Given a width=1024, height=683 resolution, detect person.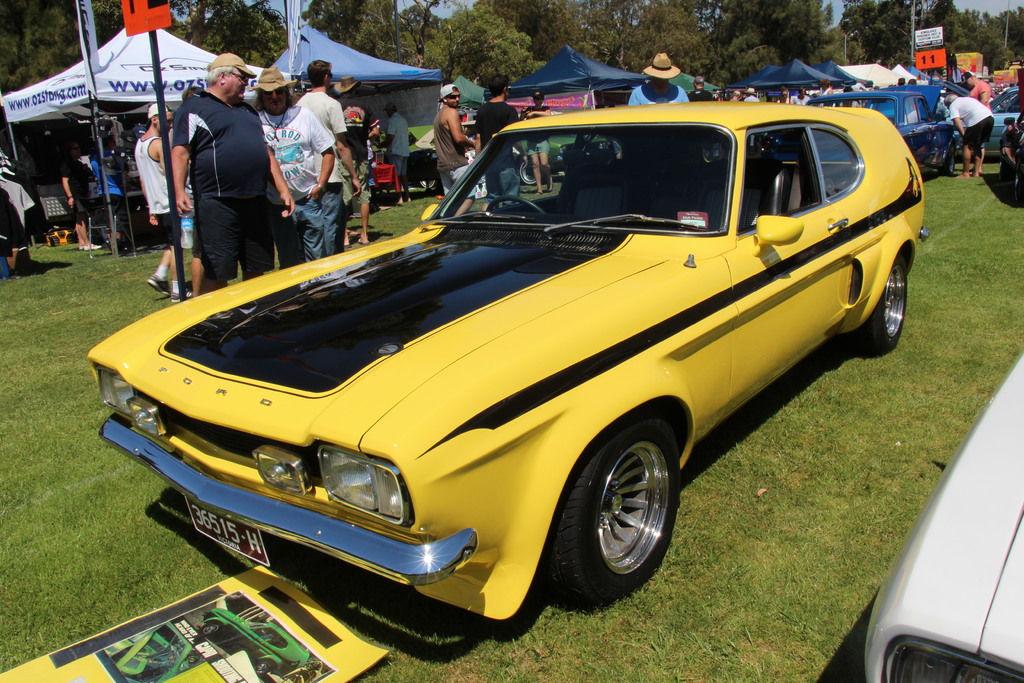
x1=429, y1=78, x2=479, y2=218.
